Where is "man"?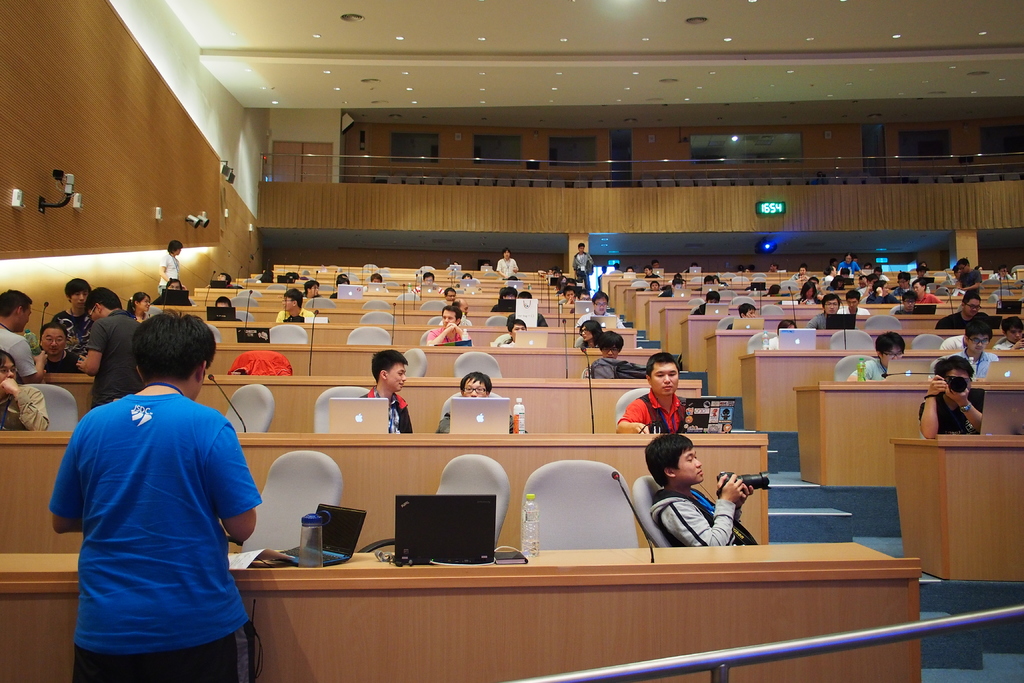
808 293 840 329.
